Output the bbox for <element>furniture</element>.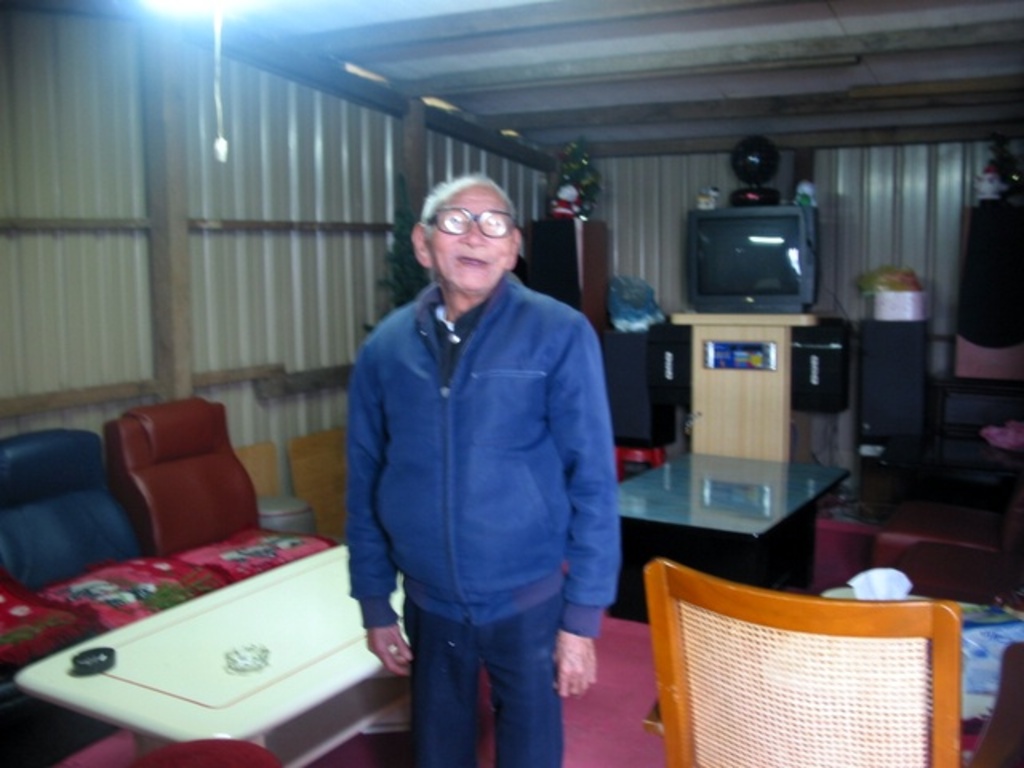
left=614, top=443, right=843, bottom=590.
